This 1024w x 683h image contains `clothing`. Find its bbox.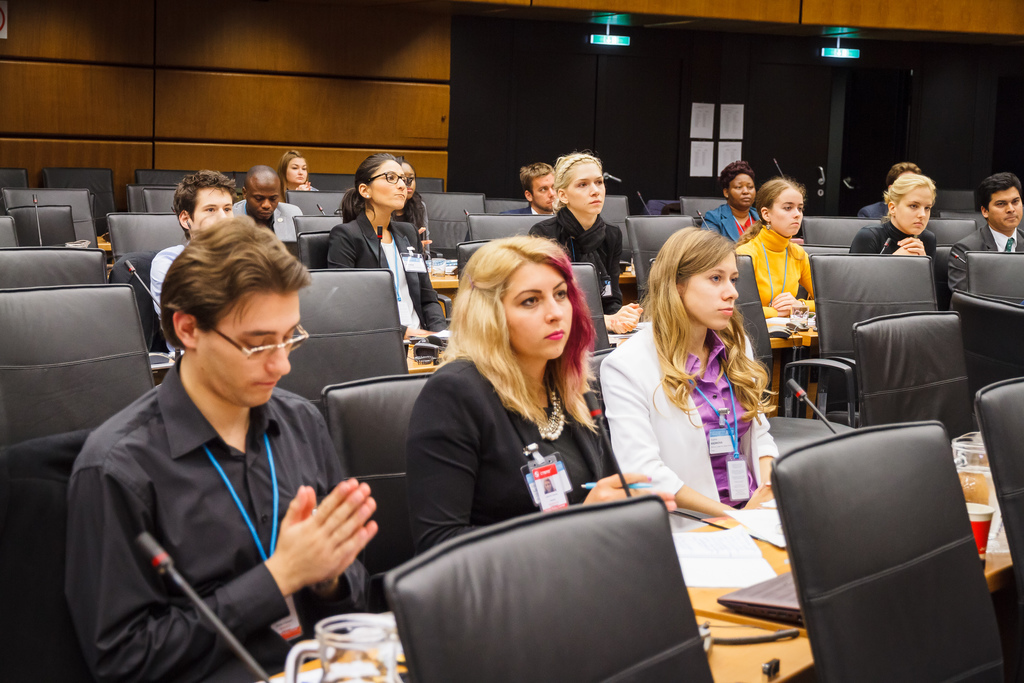
61, 349, 443, 682.
